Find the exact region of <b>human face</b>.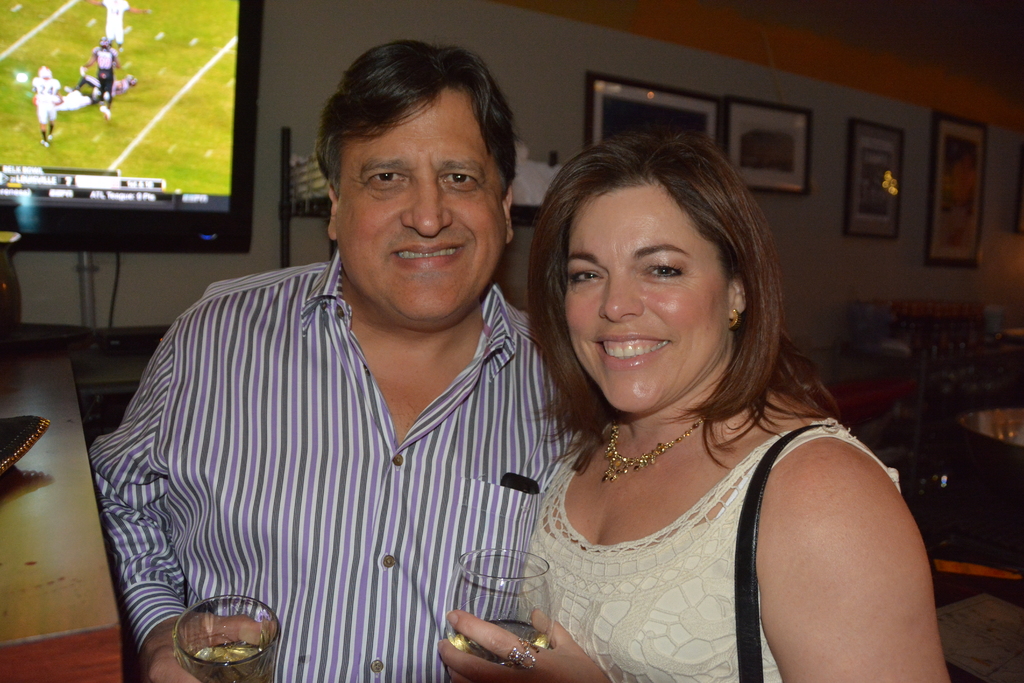
Exact region: [559,205,731,407].
